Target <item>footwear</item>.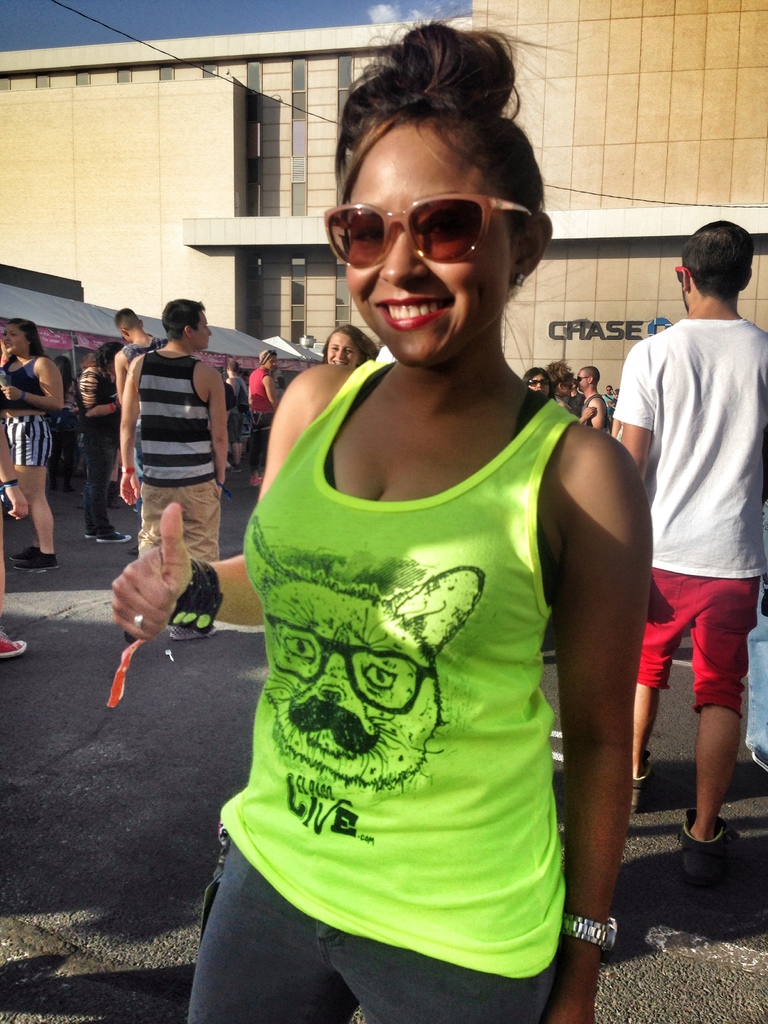
Target region: (left=676, top=799, right=738, bottom=859).
